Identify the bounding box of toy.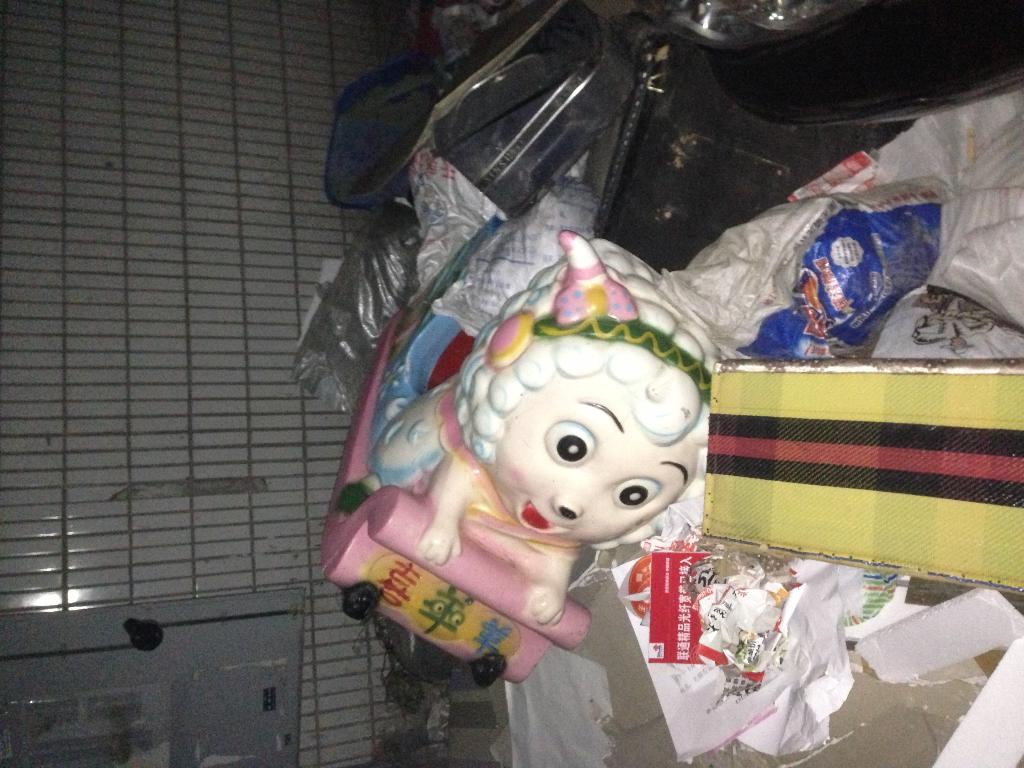
BBox(338, 232, 776, 702).
